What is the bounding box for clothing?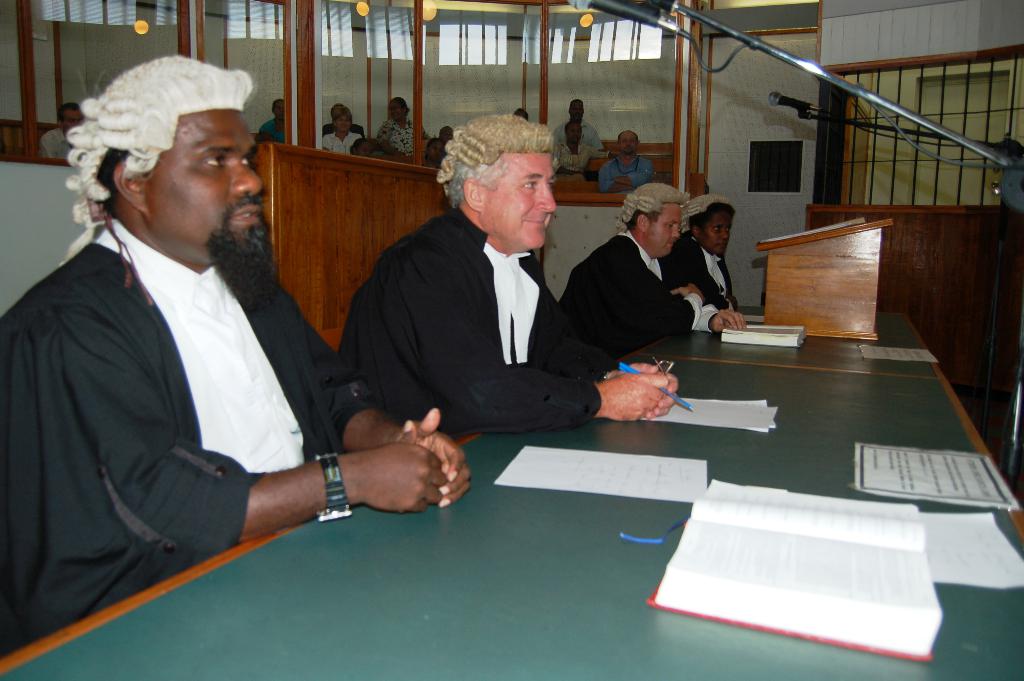
BBox(325, 134, 367, 149).
